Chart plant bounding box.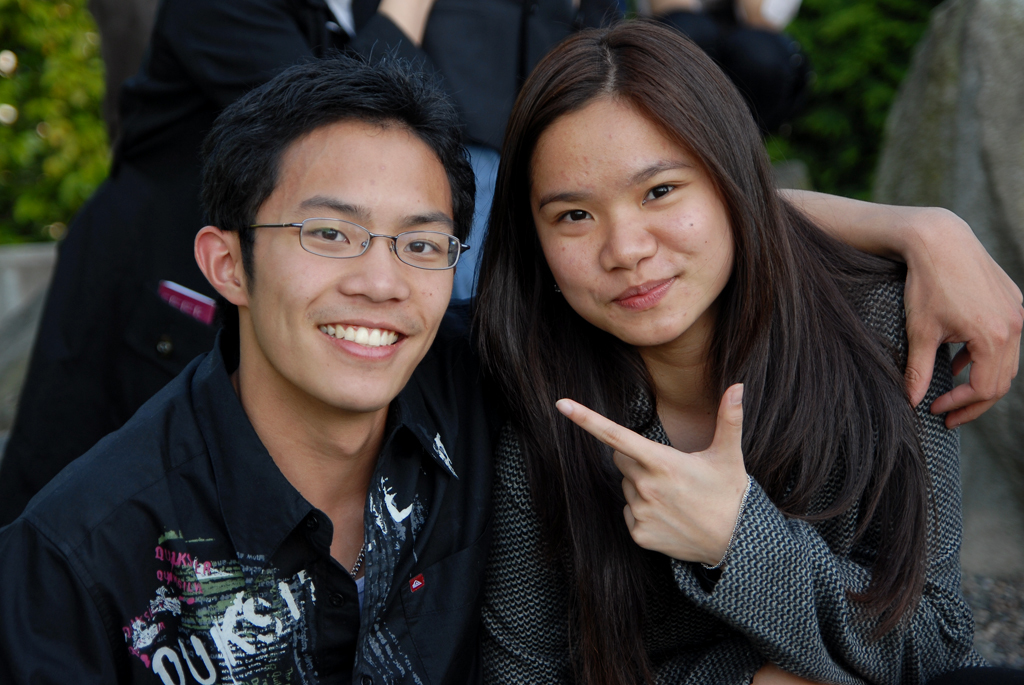
Charted: x1=785, y1=0, x2=938, y2=188.
